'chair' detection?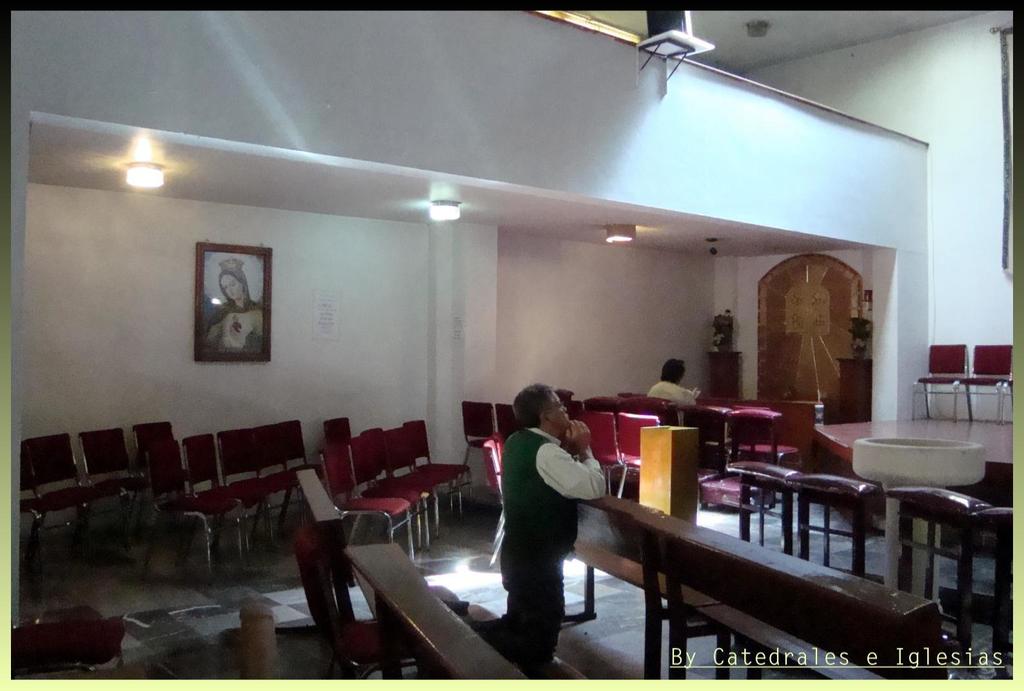
(615, 414, 660, 497)
